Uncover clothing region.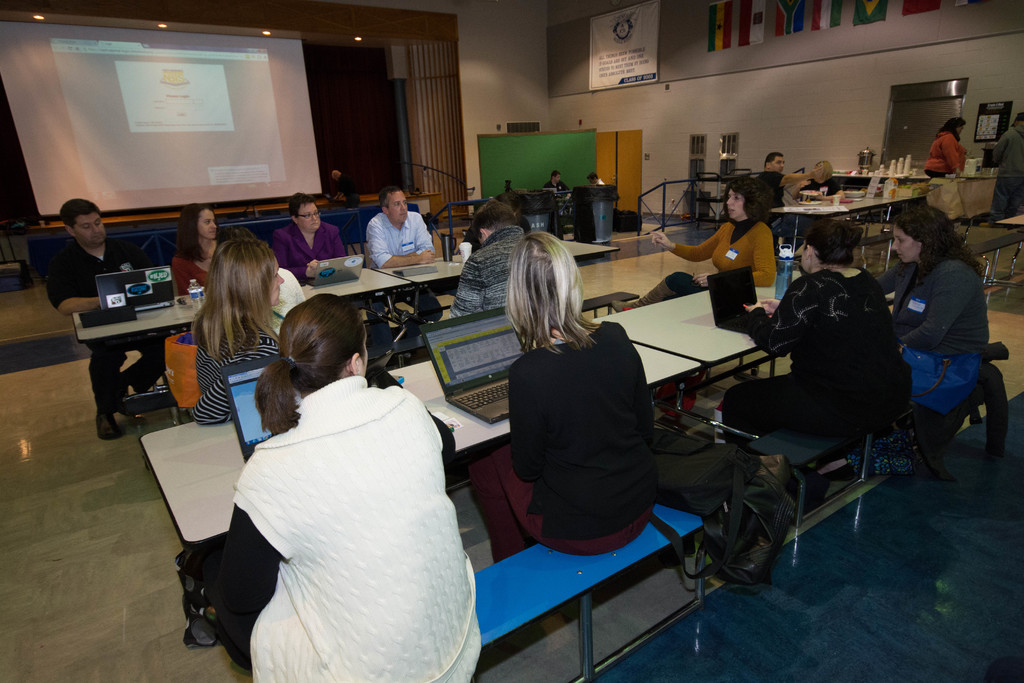
Uncovered: locate(369, 213, 422, 284).
